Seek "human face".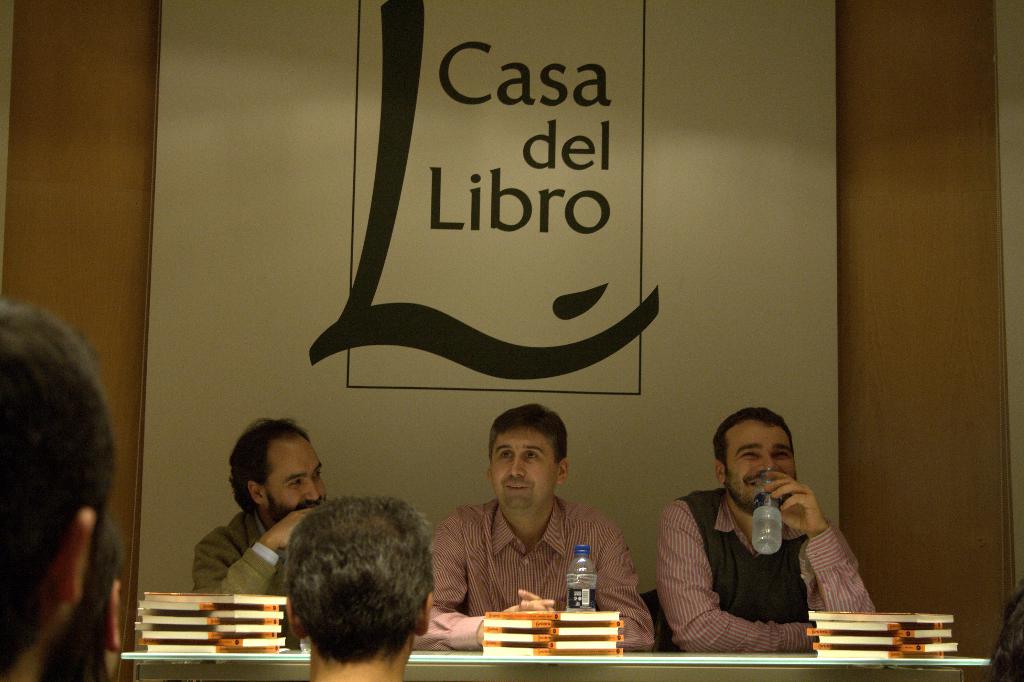
l=489, t=429, r=561, b=517.
